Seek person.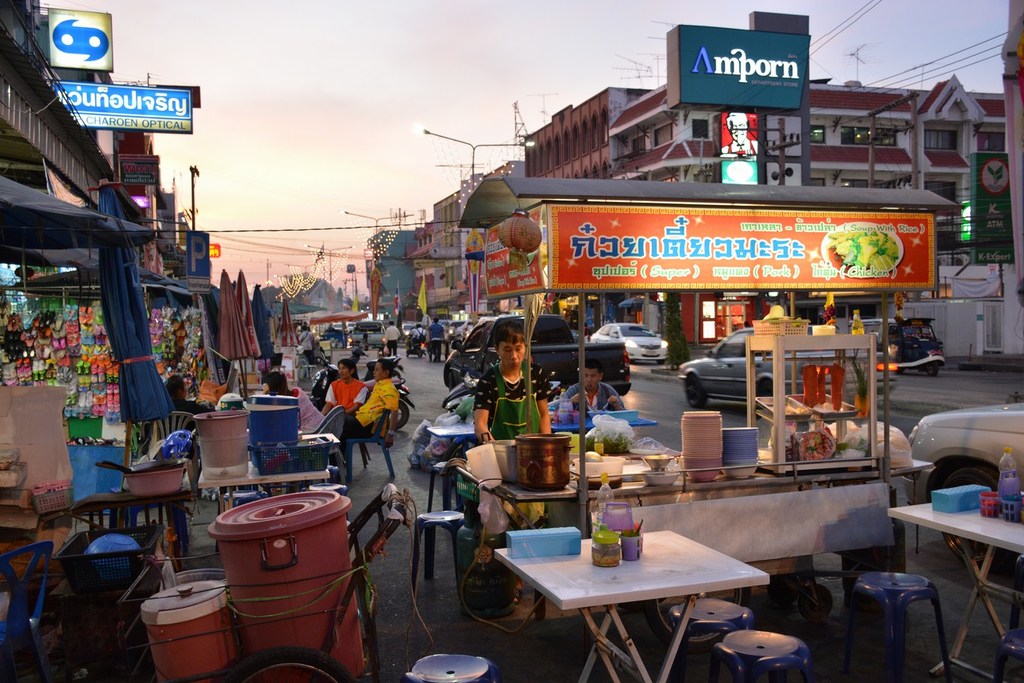
pyautogui.locateOnScreen(360, 328, 370, 352).
